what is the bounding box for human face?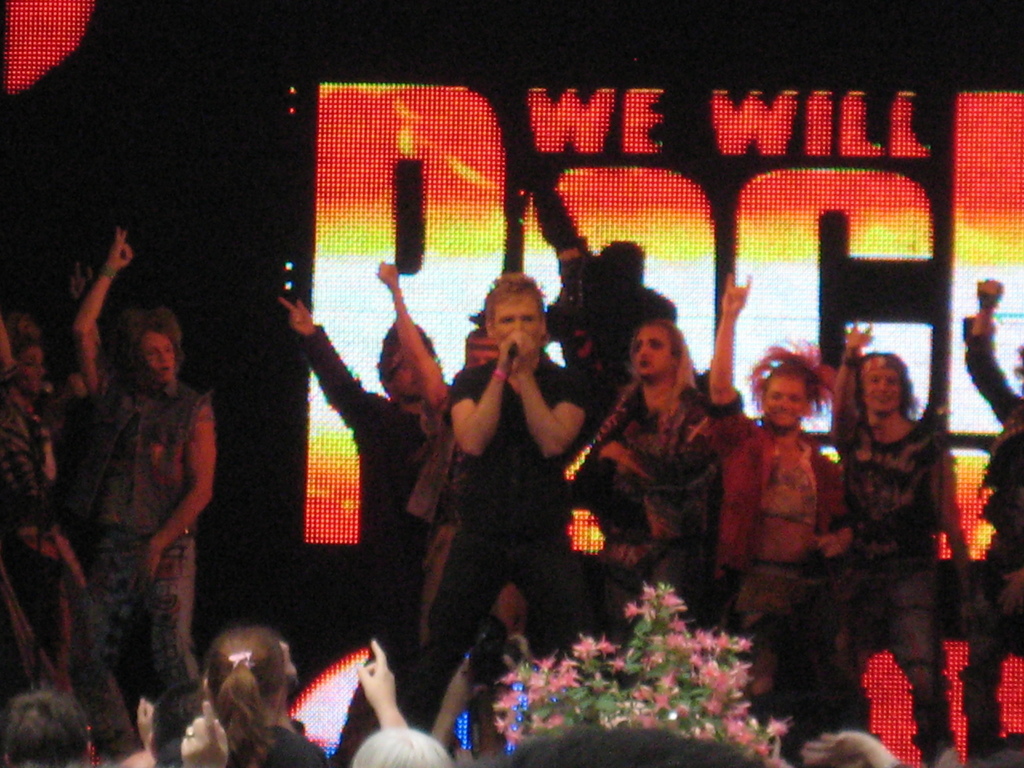
region(632, 325, 675, 374).
